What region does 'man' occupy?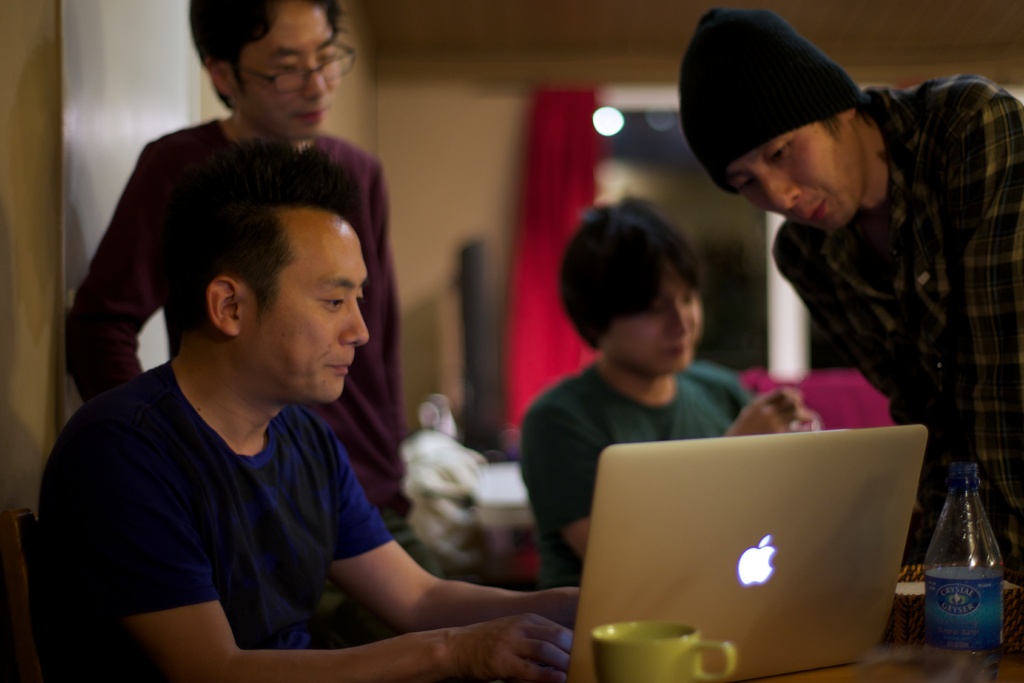
(68,0,438,572).
